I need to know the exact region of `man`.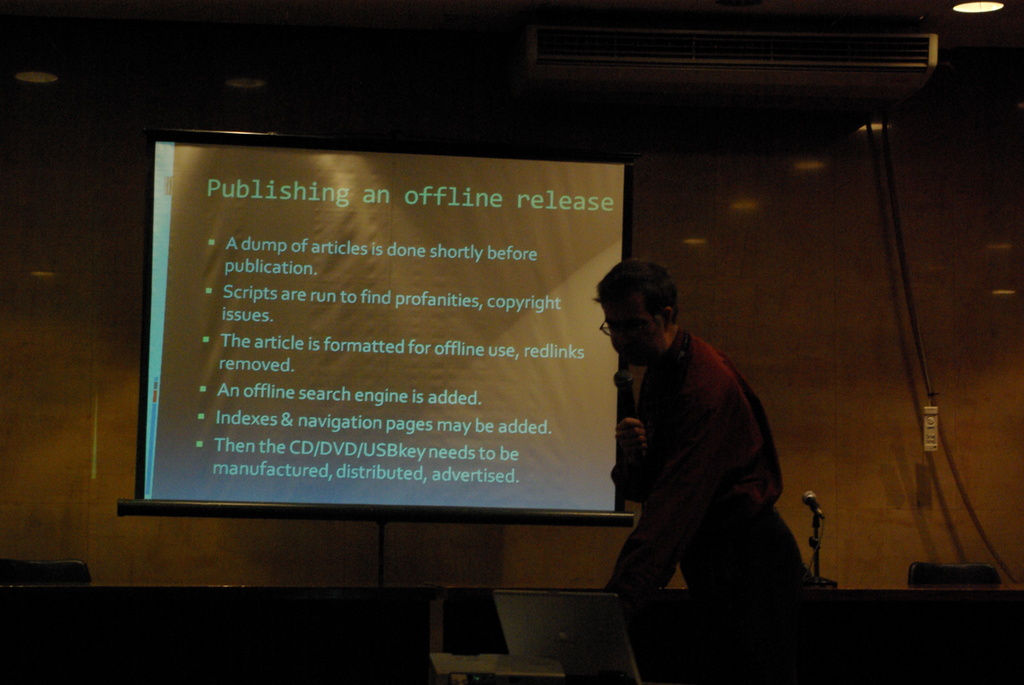
Region: {"left": 592, "top": 257, "right": 806, "bottom": 629}.
